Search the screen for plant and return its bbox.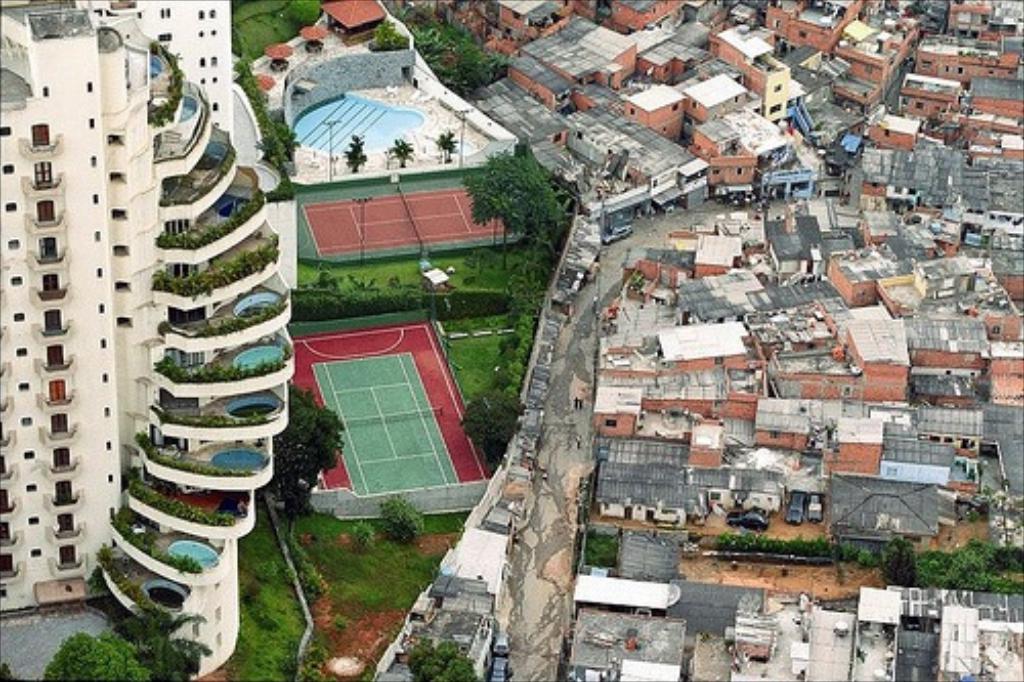
Found: <box>145,213,289,305</box>.
